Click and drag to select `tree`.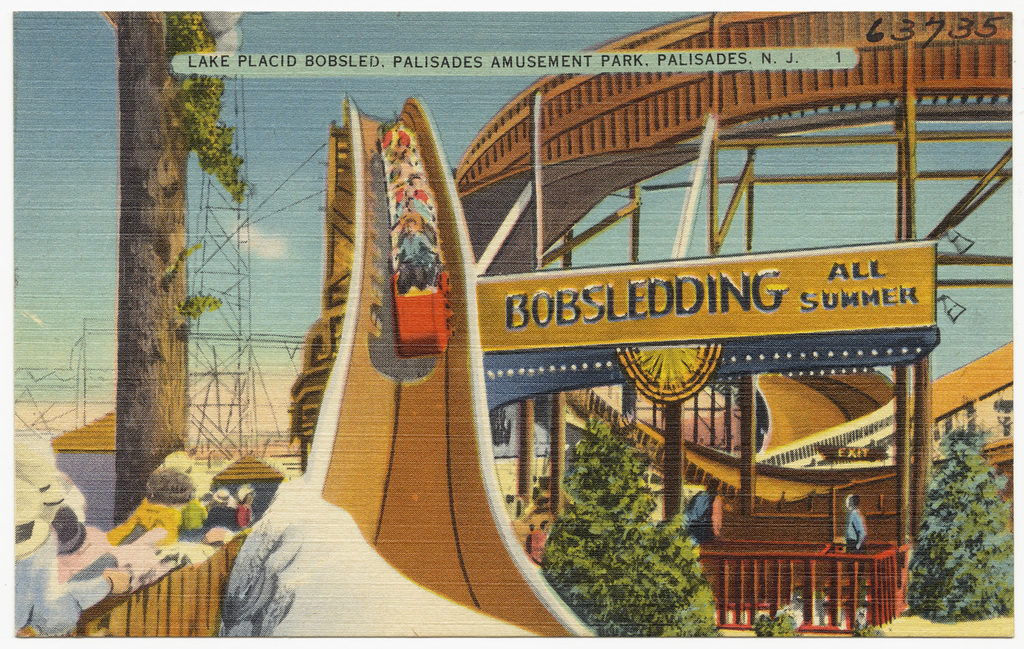
Selection: bbox(106, 0, 249, 525).
